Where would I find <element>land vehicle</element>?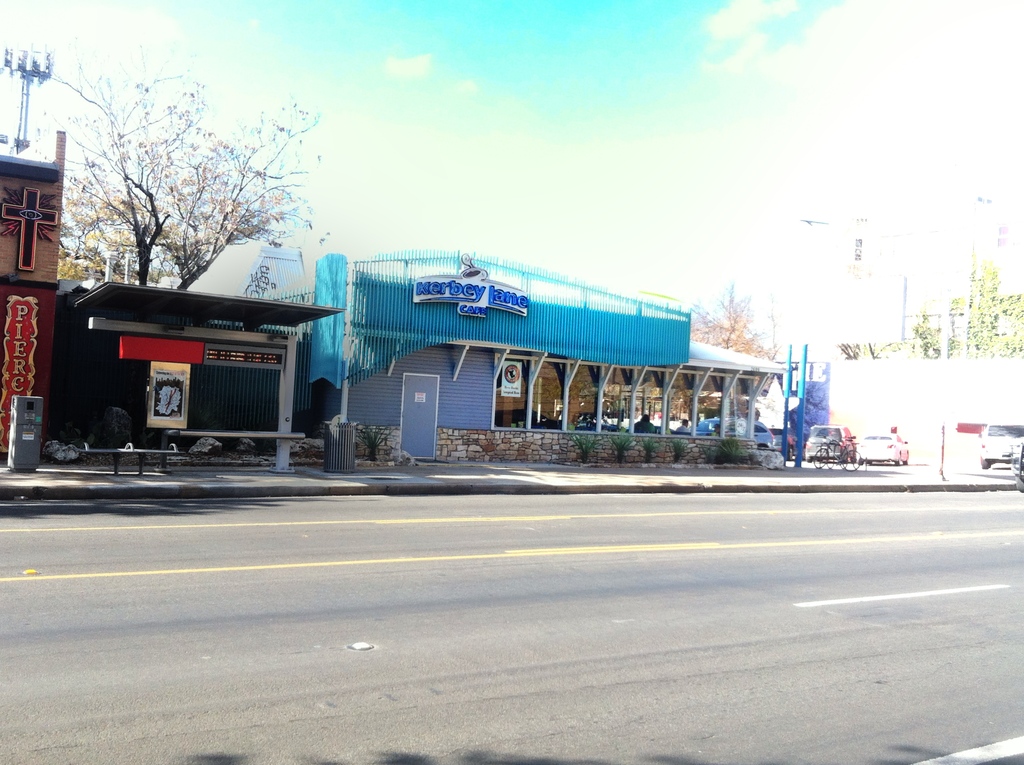
At {"left": 814, "top": 437, "right": 864, "bottom": 469}.
